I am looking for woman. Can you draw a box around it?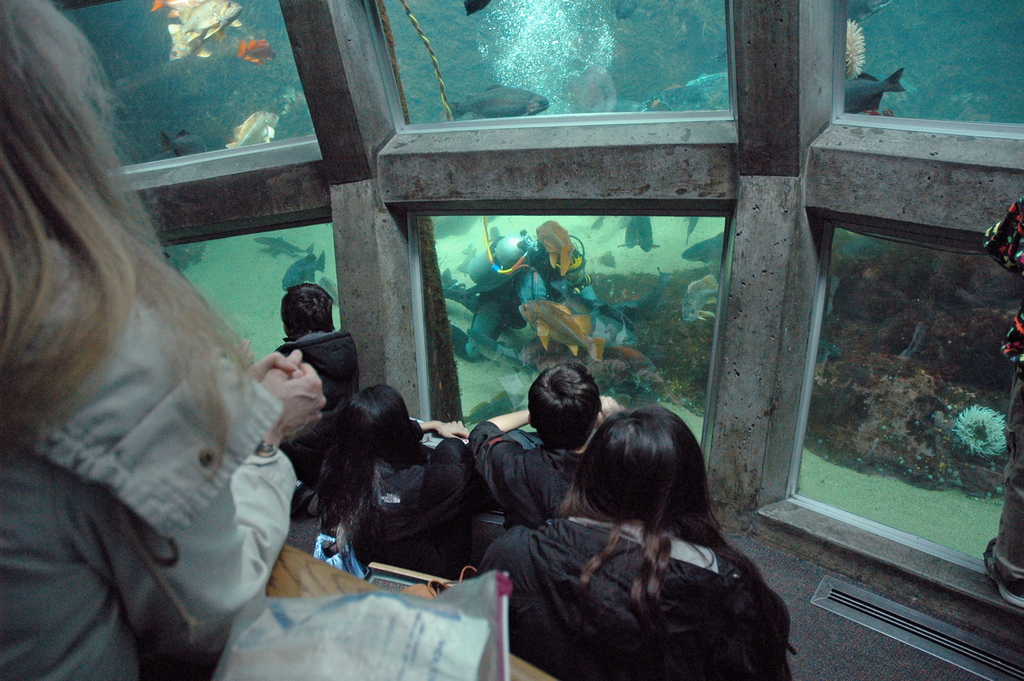
Sure, the bounding box is region(0, 0, 328, 680).
